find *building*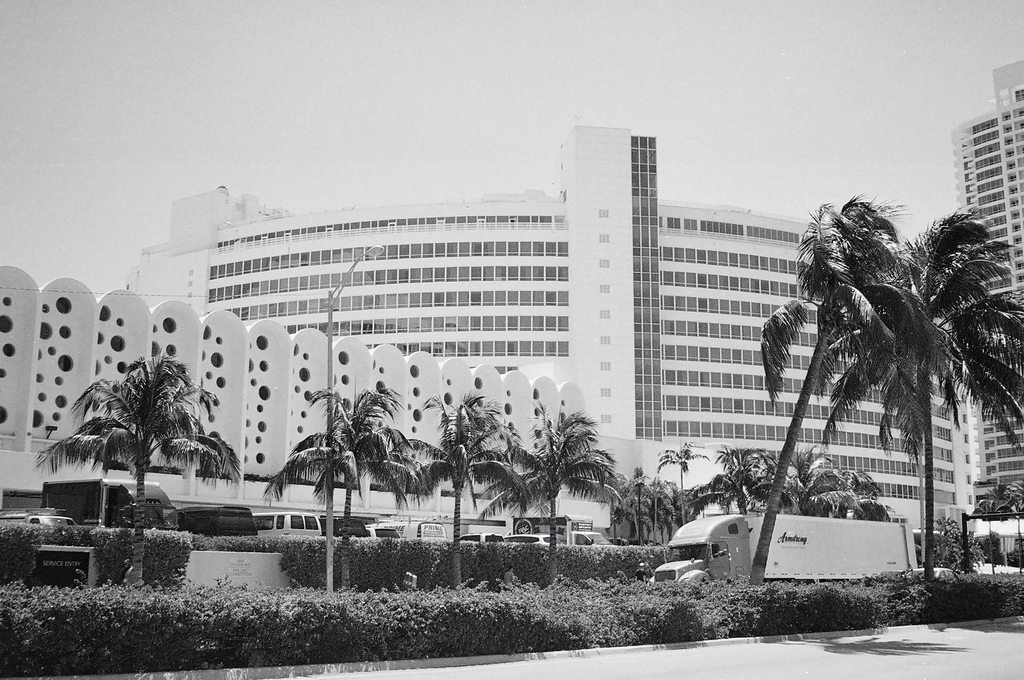
bbox=(120, 128, 980, 544)
